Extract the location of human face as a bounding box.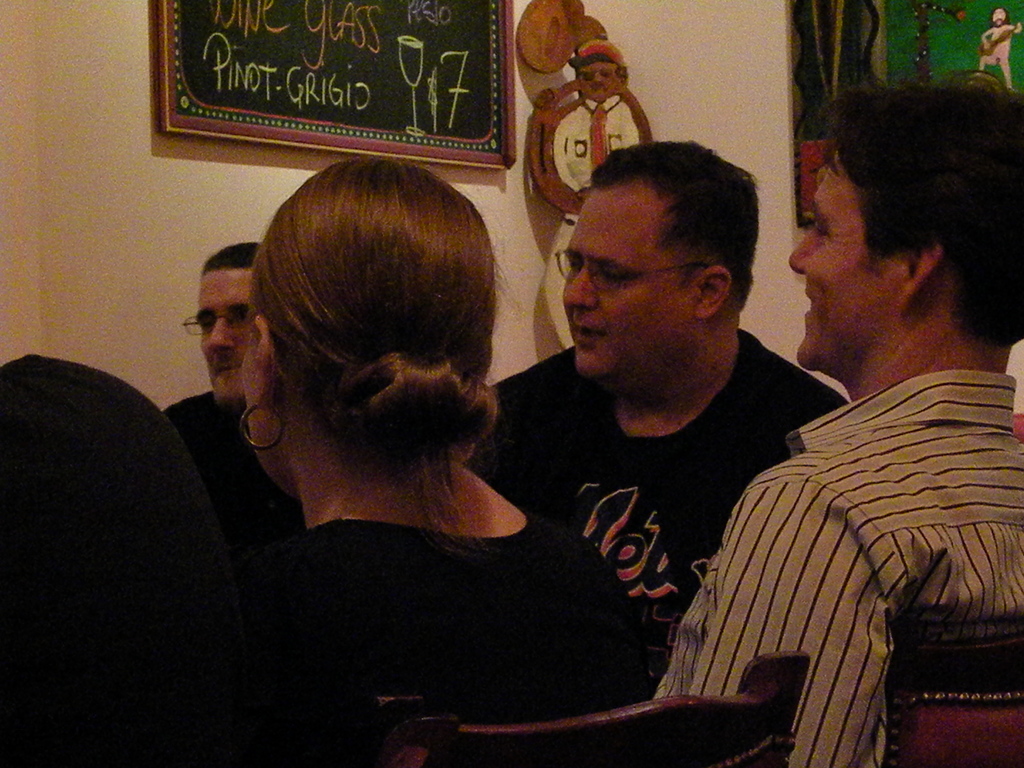
783,154,886,368.
